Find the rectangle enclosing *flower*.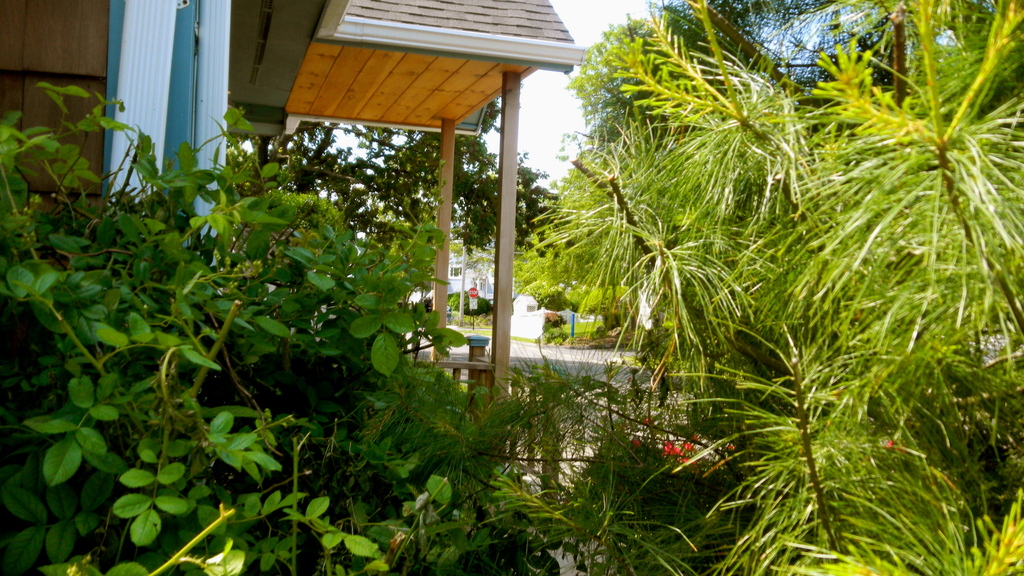
726:445:733:451.
